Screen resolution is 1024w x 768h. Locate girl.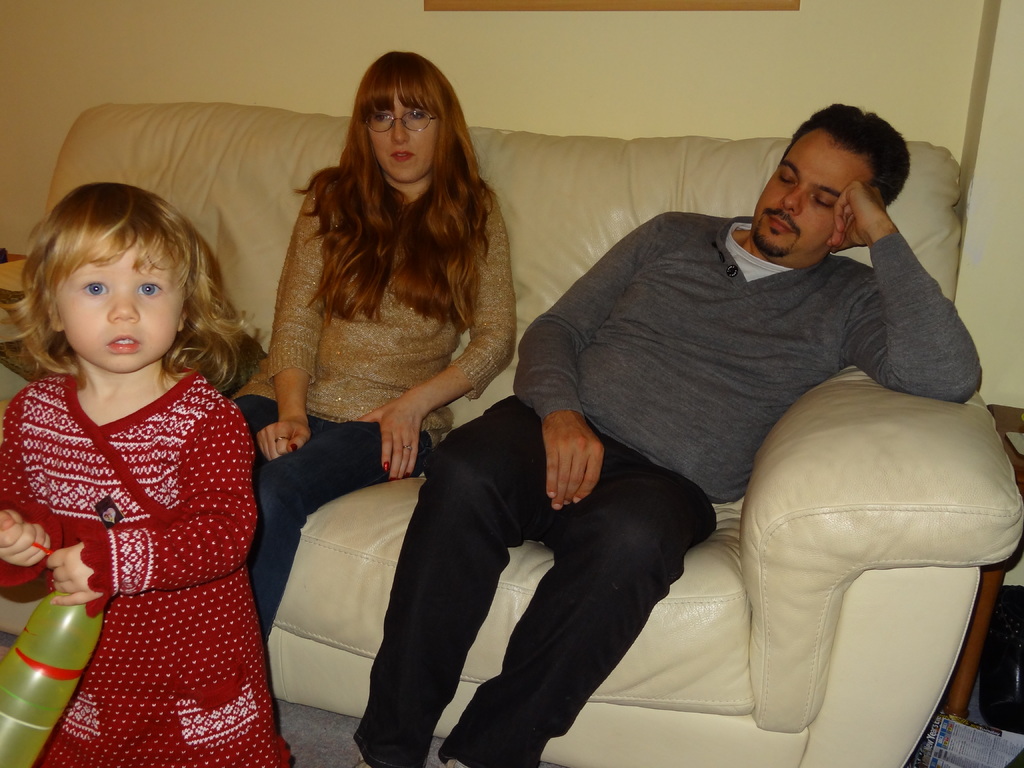
(x1=0, y1=183, x2=298, y2=767).
